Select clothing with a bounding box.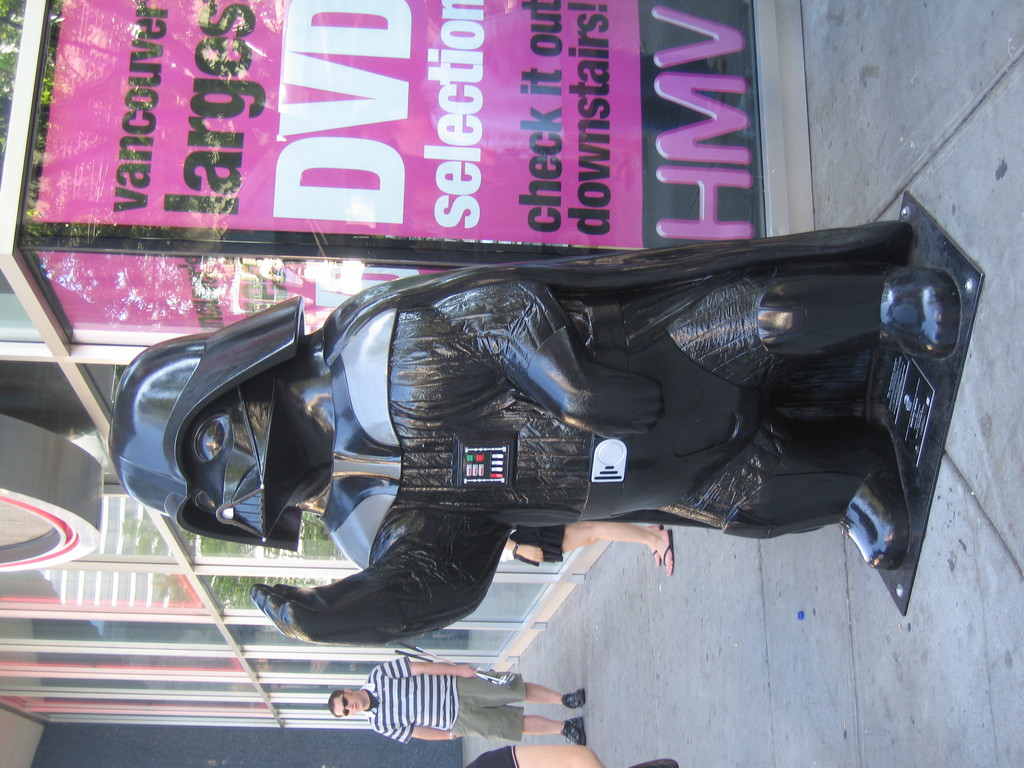
left=457, top=667, right=532, bottom=740.
